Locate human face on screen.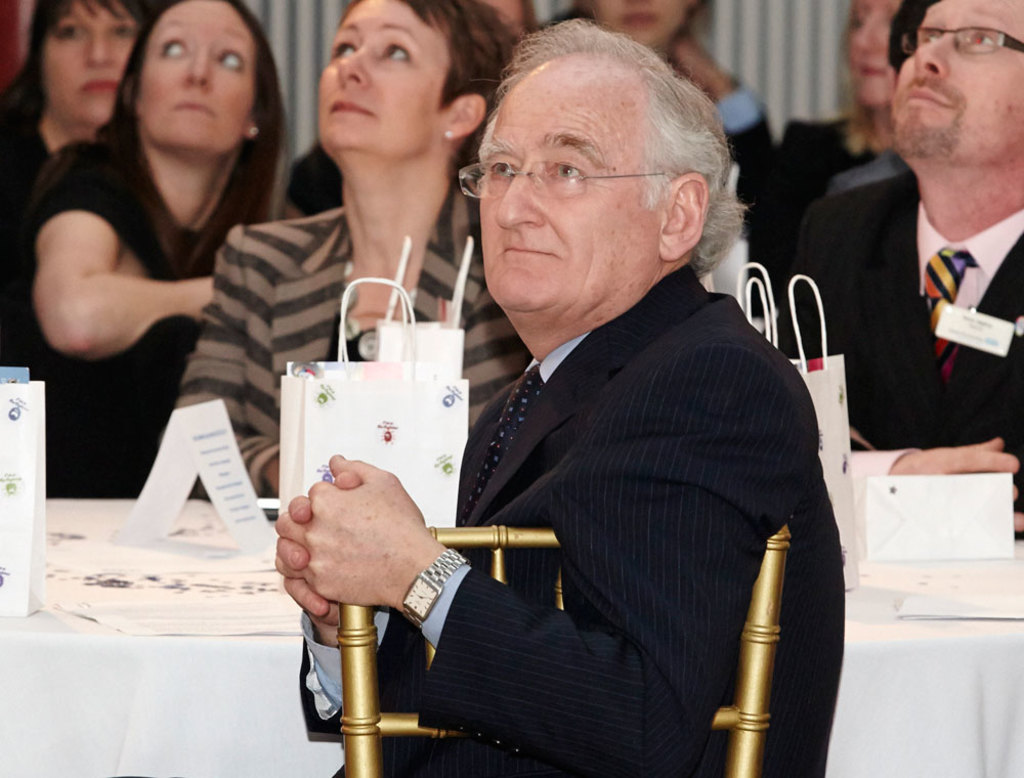
On screen at l=891, t=0, r=1023, b=163.
